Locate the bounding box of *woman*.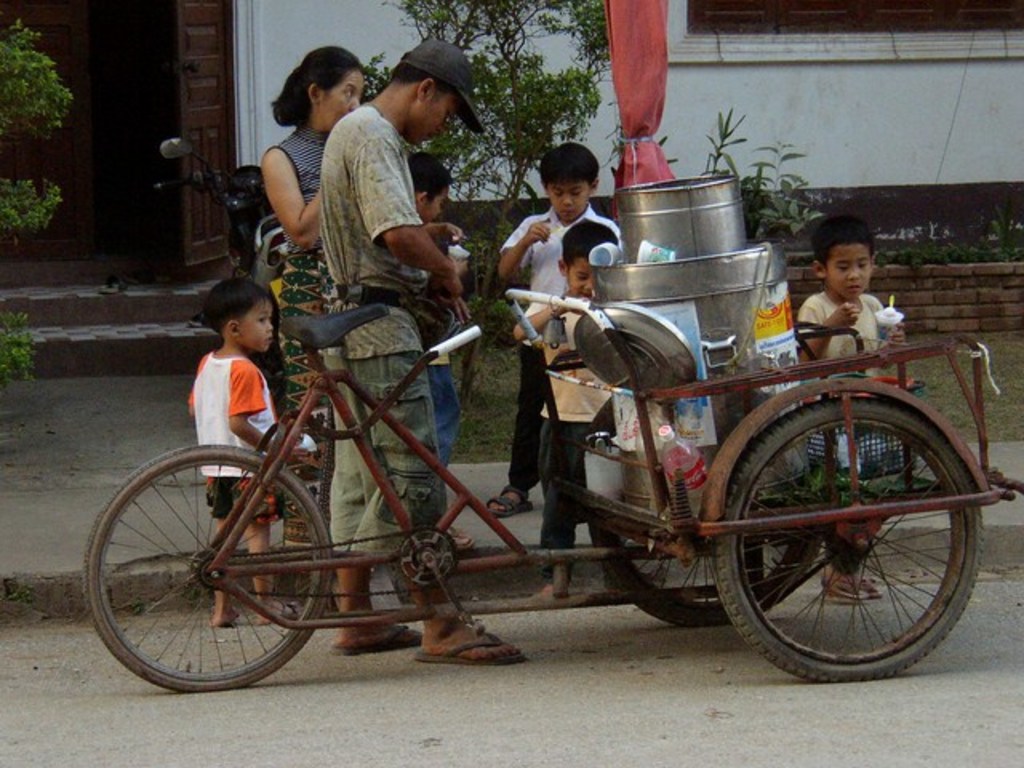
Bounding box: pyautogui.locateOnScreen(262, 45, 362, 547).
